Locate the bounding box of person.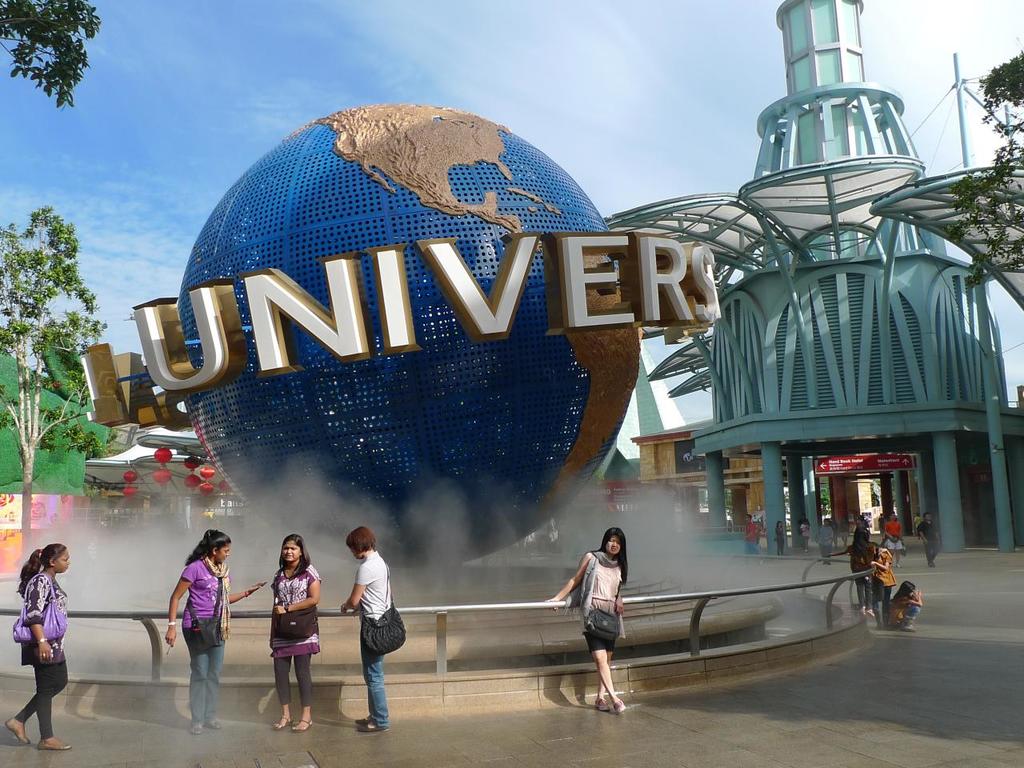
Bounding box: pyautogui.locateOnScreen(820, 521, 838, 569).
